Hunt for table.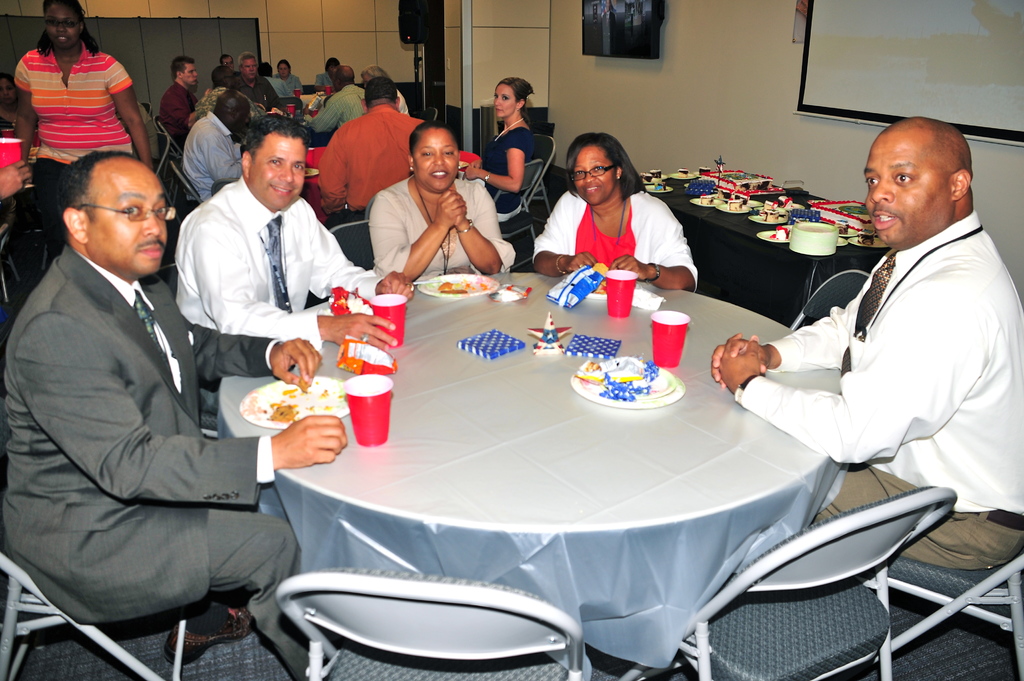
Hunted down at Rect(256, 278, 851, 680).
